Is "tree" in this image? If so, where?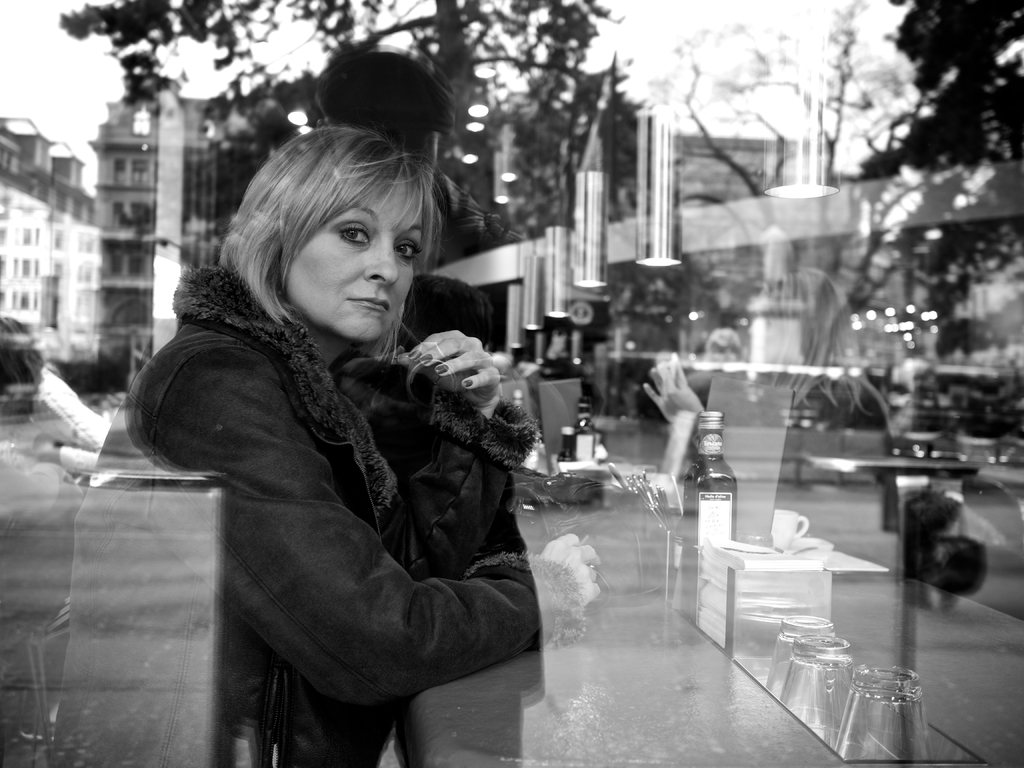
Yes, at locate(54, 0, 605, 275).
